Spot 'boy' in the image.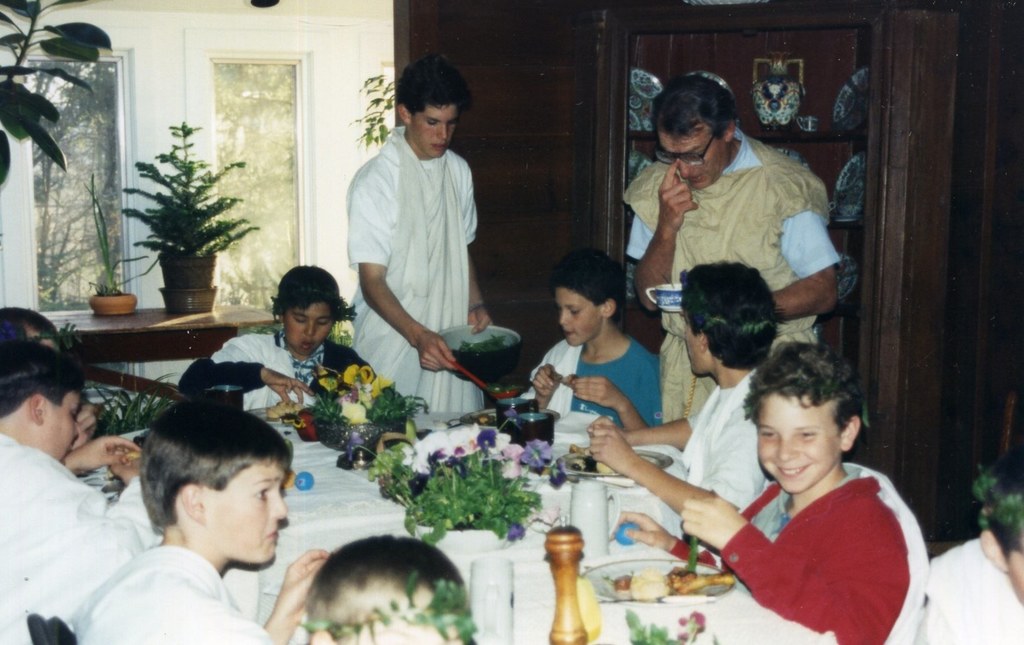
'boy' found at 180, 263, 376, 409.
